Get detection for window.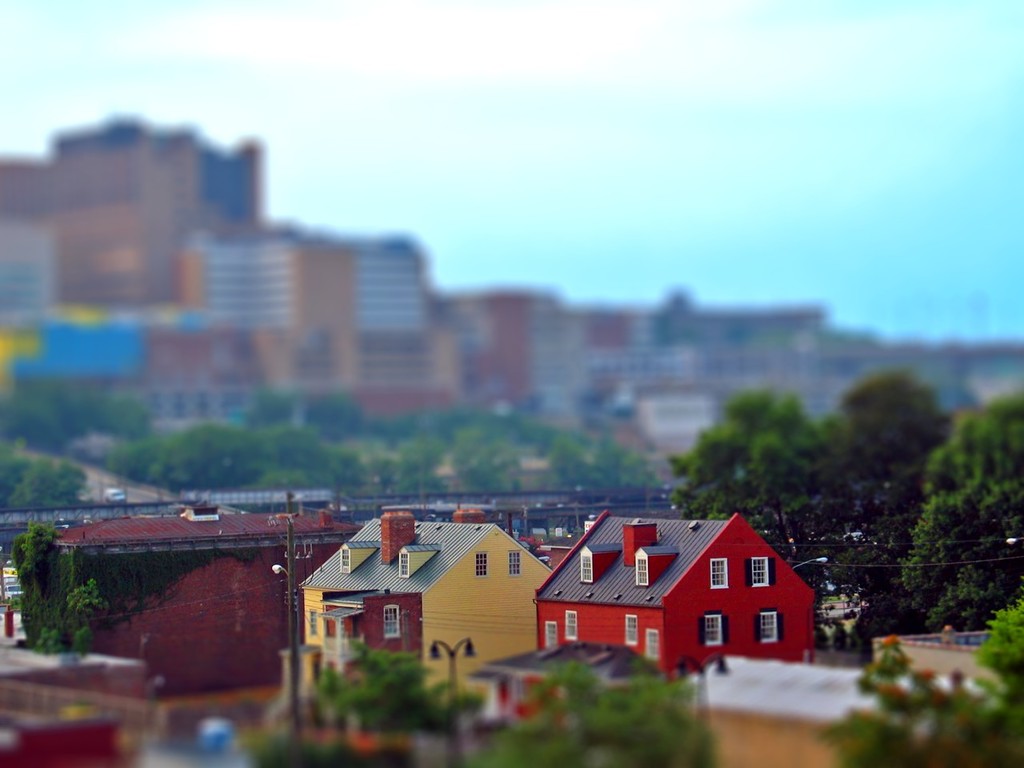
Detection: 309 608 318 636.
